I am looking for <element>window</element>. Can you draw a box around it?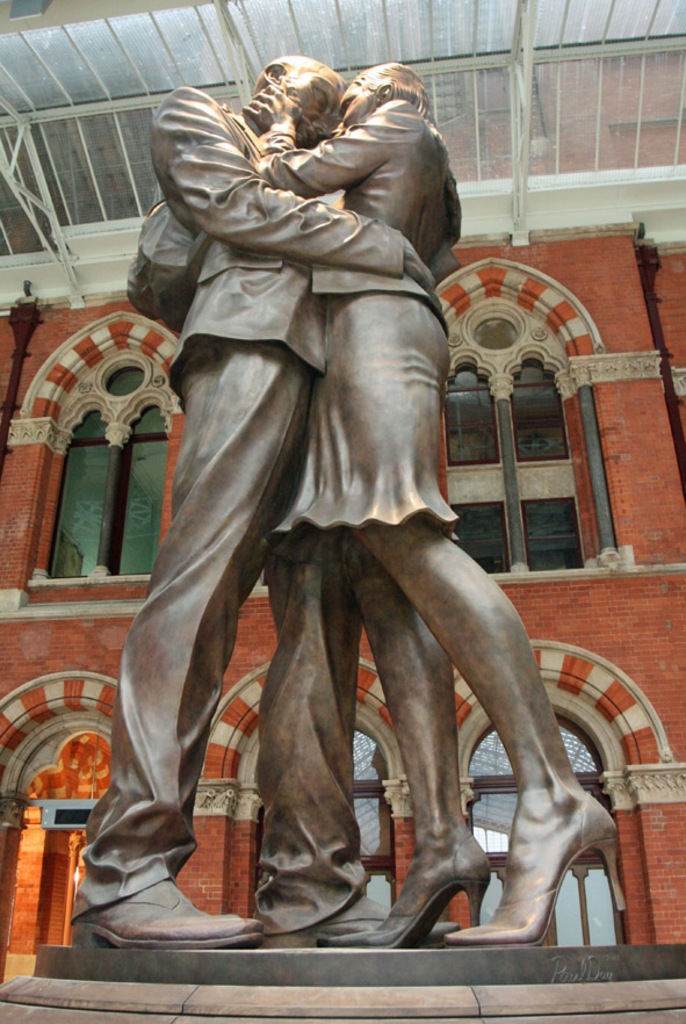
Sure, the bounding box is l=33, t=344, r=164, b=584.
